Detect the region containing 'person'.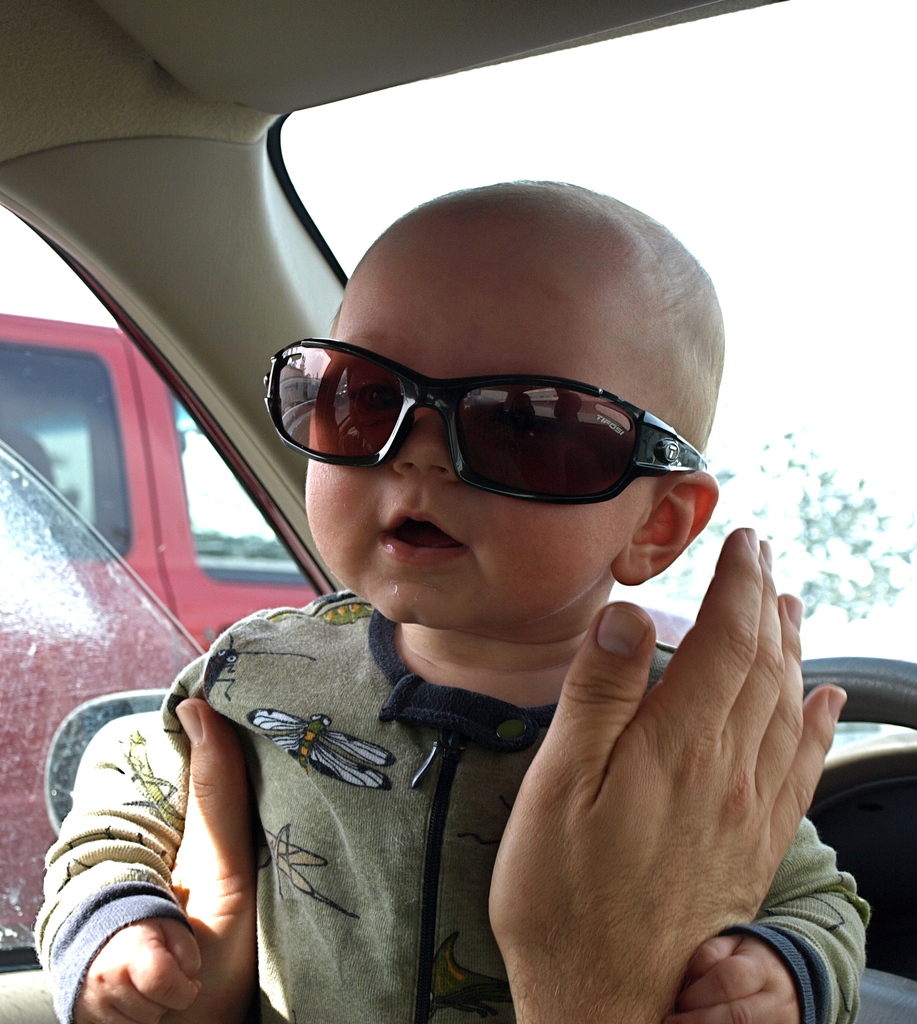
rect(0, 528, 854, 1023).
